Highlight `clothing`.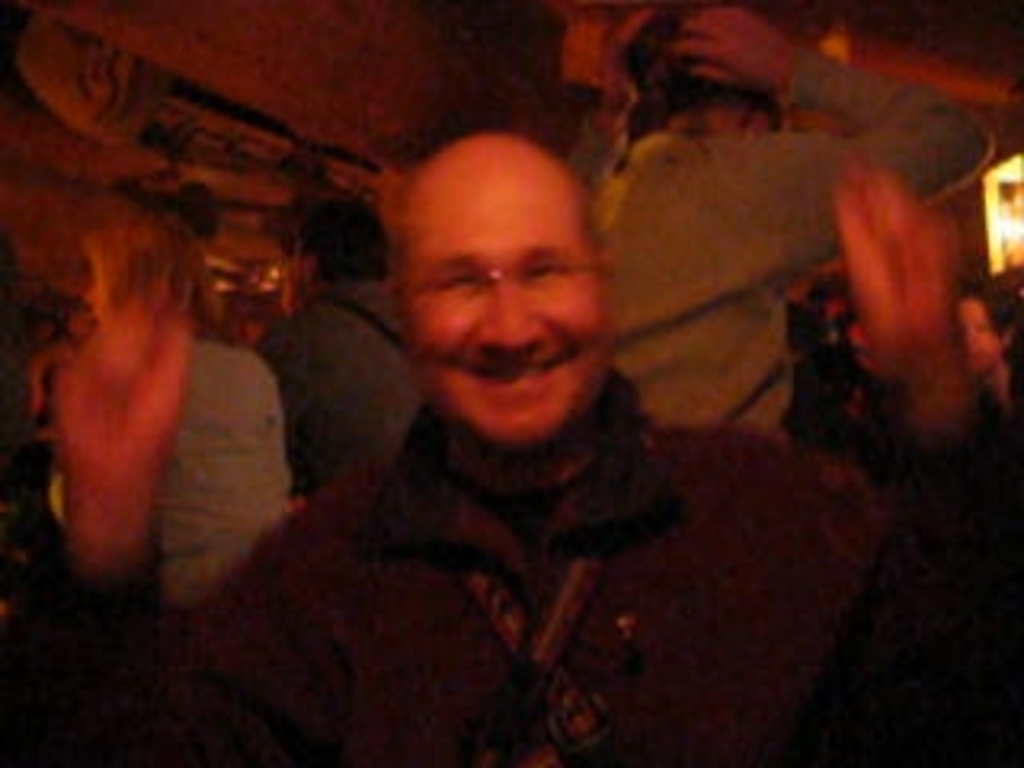
Highlighted region: l=262, t=272, r=397, b=496.
